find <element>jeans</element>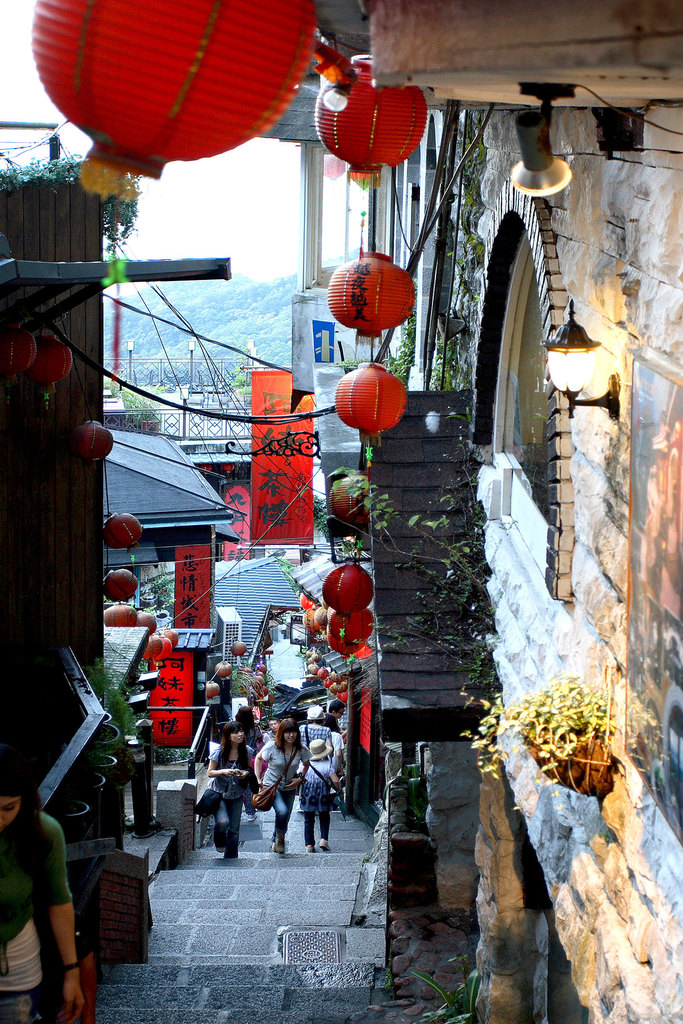
detection(266, 789, 309, 846)
